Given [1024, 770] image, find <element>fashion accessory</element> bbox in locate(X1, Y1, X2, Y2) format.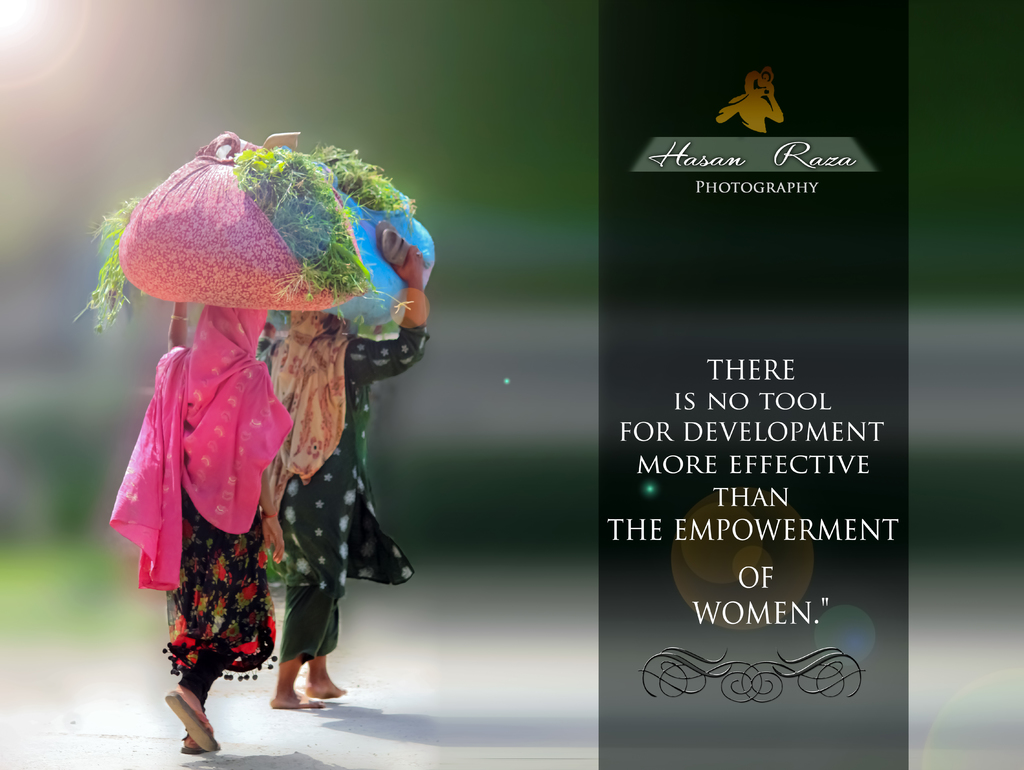
locate(180, 743, 209, 755).
